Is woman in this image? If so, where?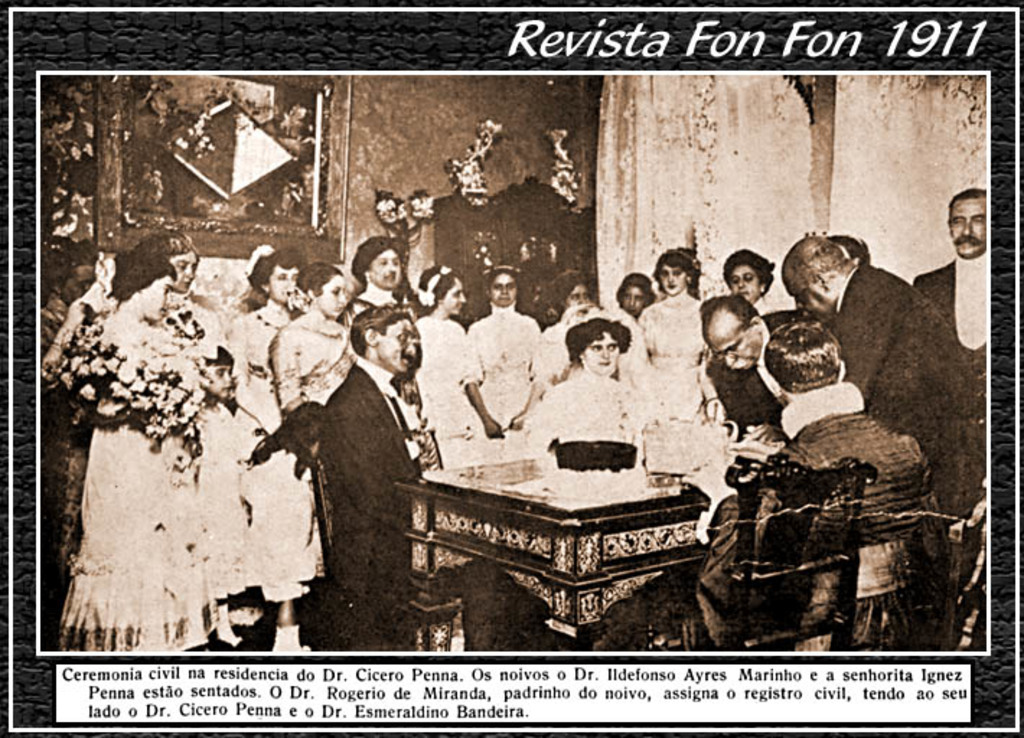
Yes, at [53, 249, 228, 656].
